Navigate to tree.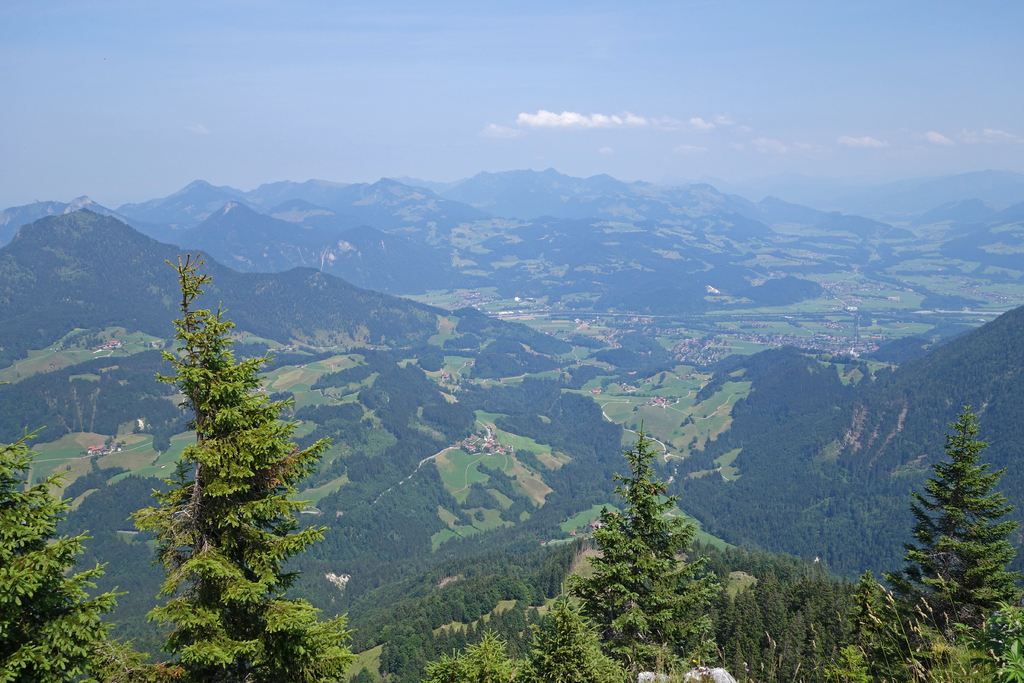
Navigation target: select_region(0, 425, 124, 682).
